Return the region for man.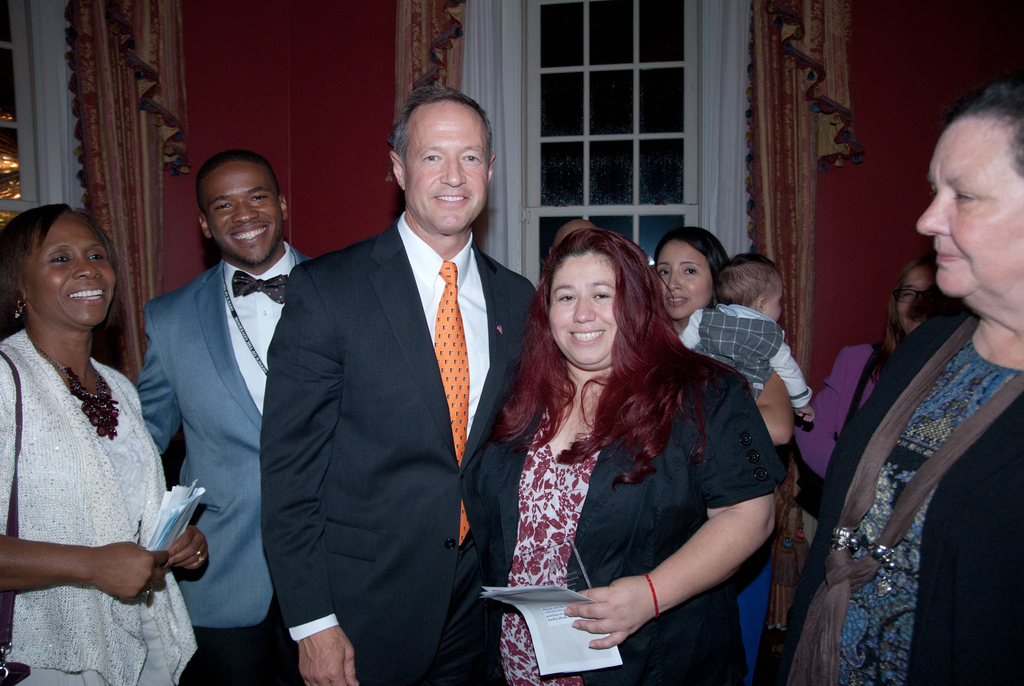
(x1=246, y1=80, x2=531, y2=685).
